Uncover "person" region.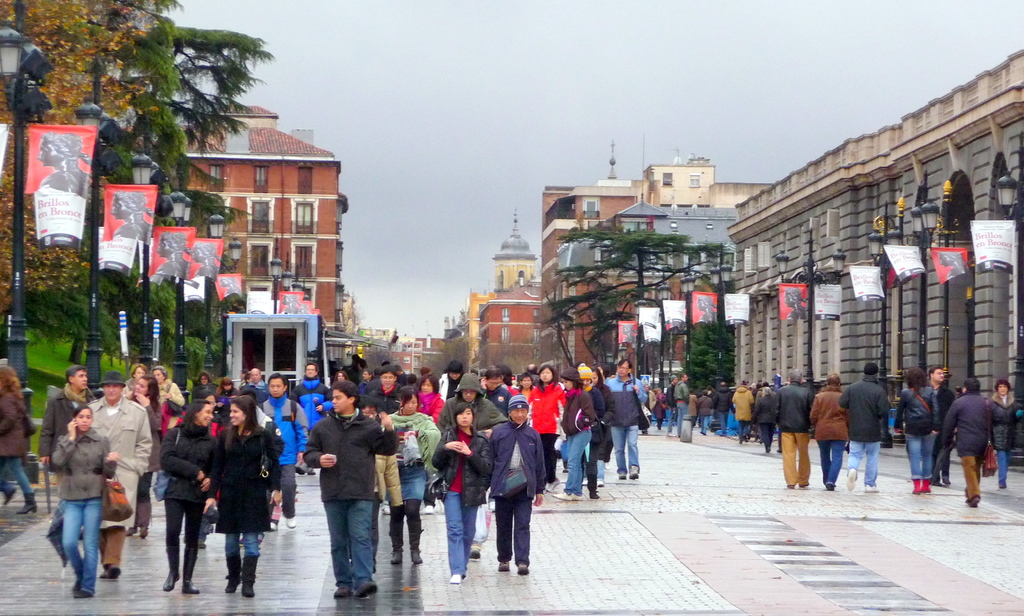
Uncovered: 483/389/545/590.
